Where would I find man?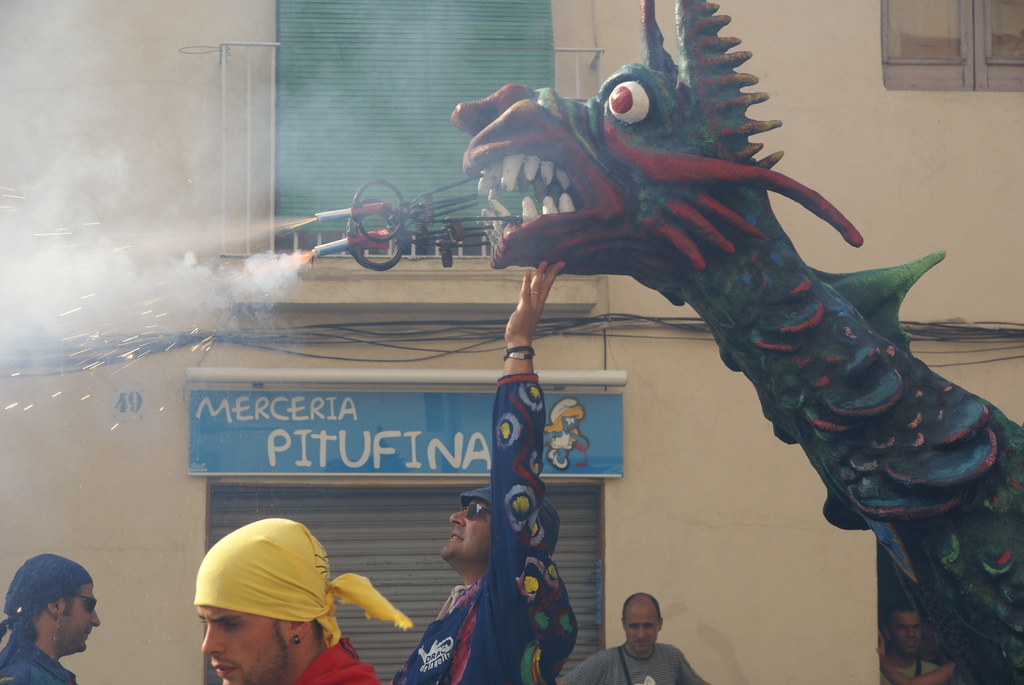
At box(554, 594, 710, 684).
